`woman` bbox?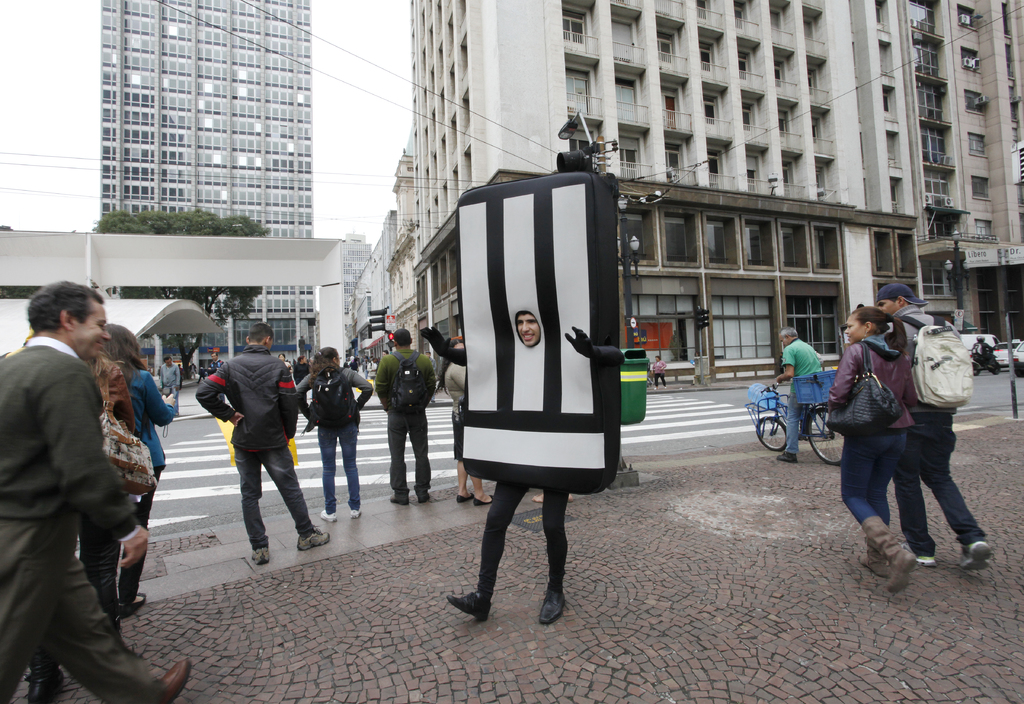
detection(821, 301, 918, 596)
